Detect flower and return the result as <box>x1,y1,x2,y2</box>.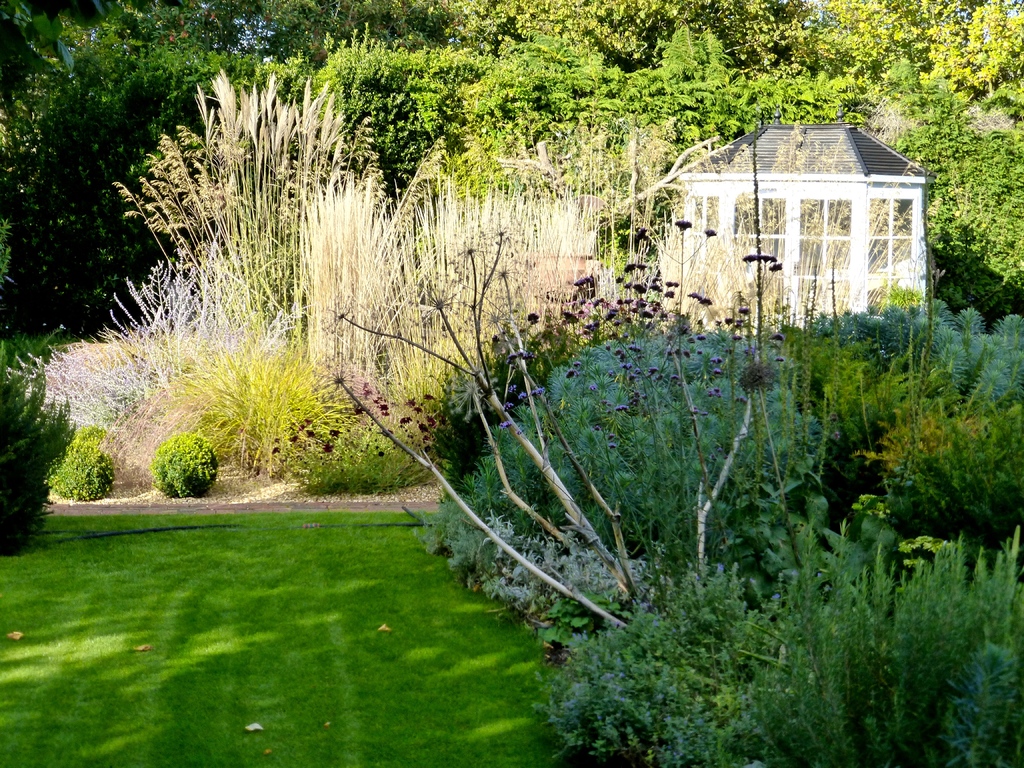
<box>703,228,714,234</box>.
